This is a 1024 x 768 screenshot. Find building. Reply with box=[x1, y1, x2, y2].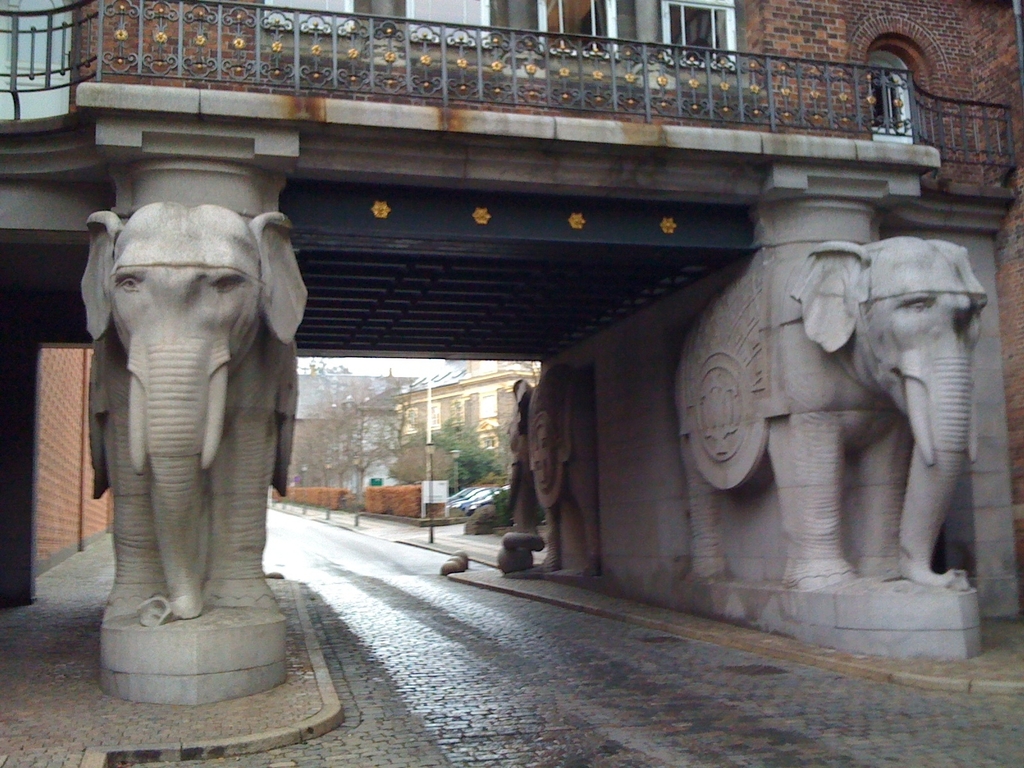
box=[357, 389, 394, 483].
